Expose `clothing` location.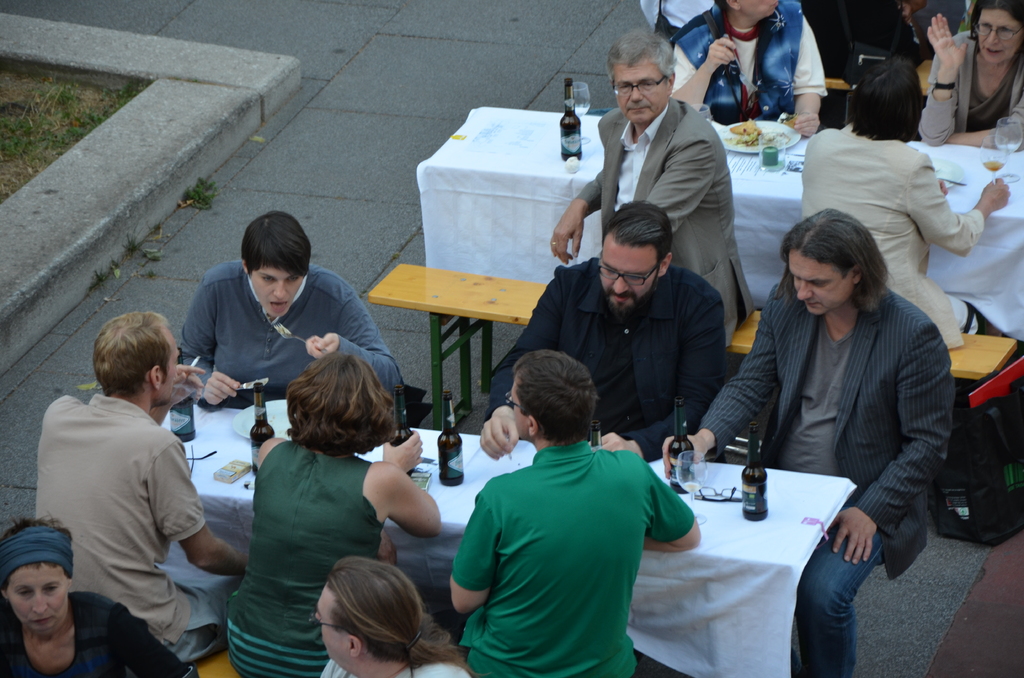
Exposed at [left=913, top=32, right=1023, bottom=149].
